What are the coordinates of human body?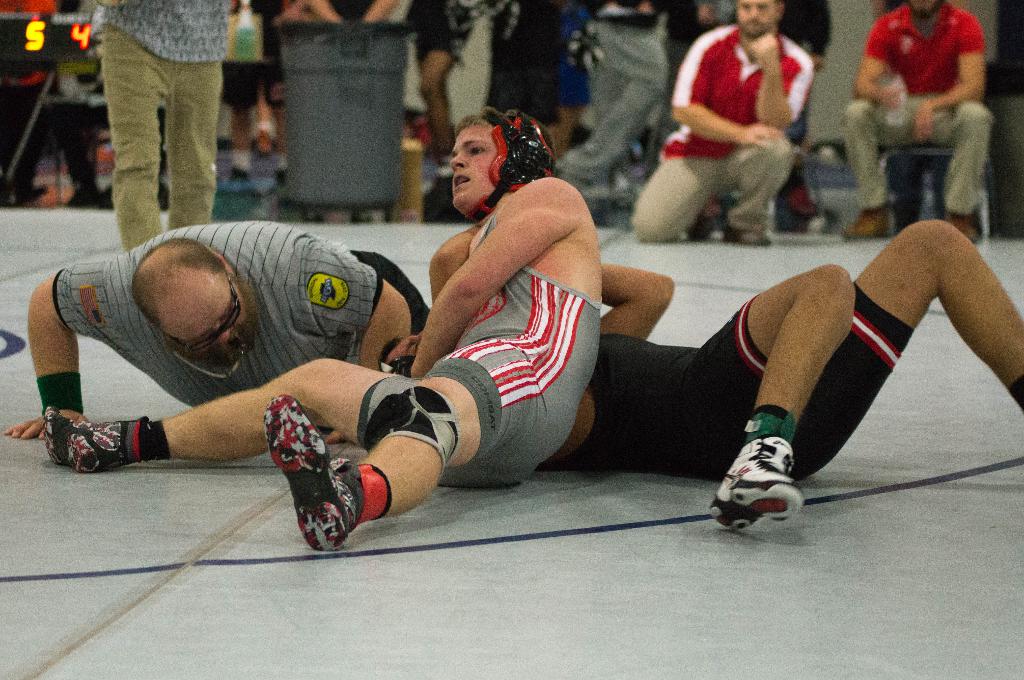
x1=535 y1=219 x2=1023 y2=534.
